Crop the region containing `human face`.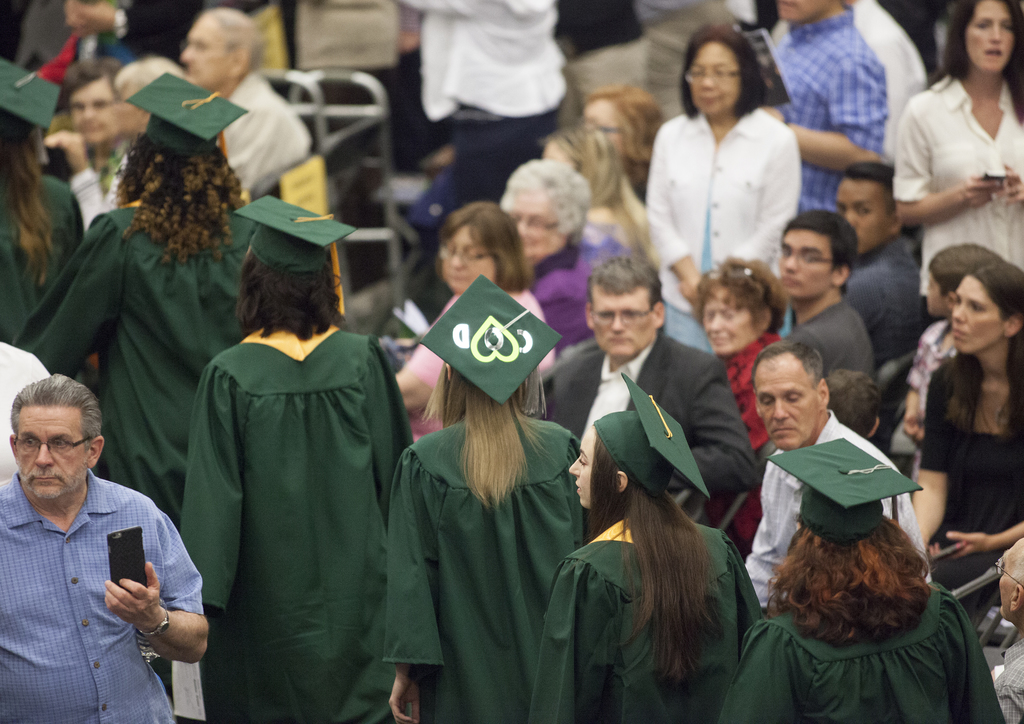
Crop region: bbox=[66, 74, 126, 147].
